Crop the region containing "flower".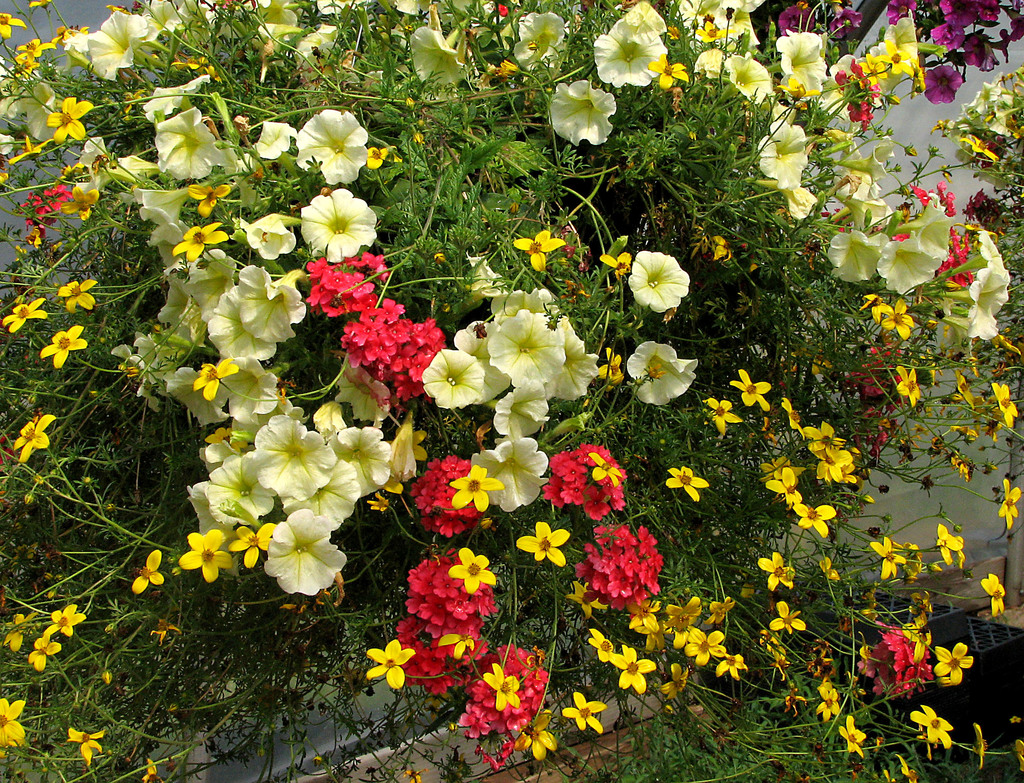
Crop region: left=540, top=77, right=616, bottom=149.
